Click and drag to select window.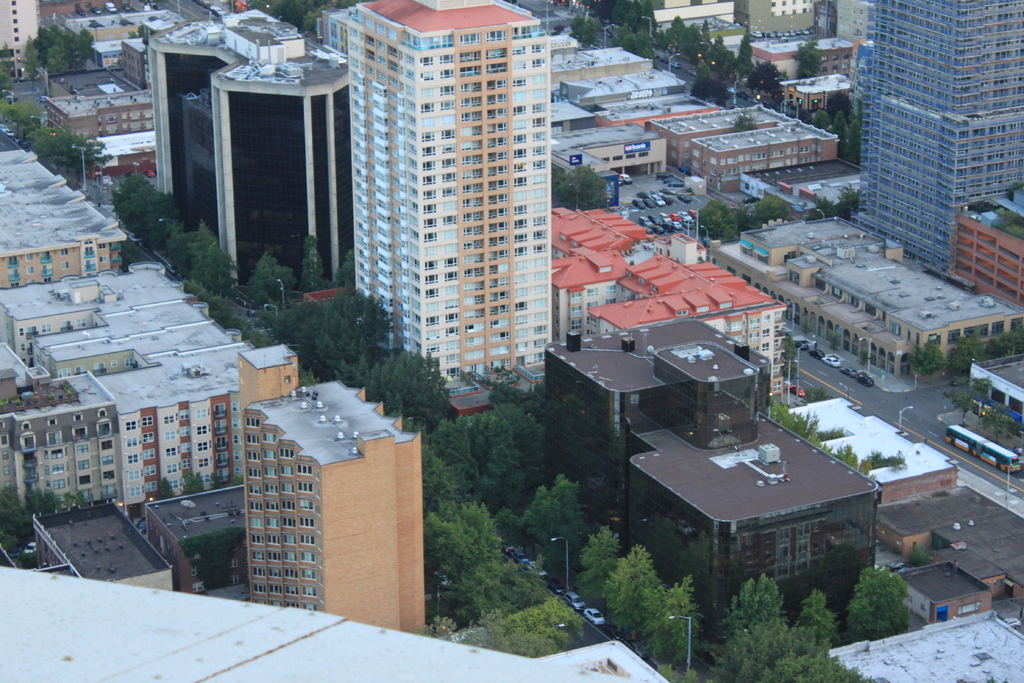
Selection: left=532, top=132, right=545, bottom=142.
